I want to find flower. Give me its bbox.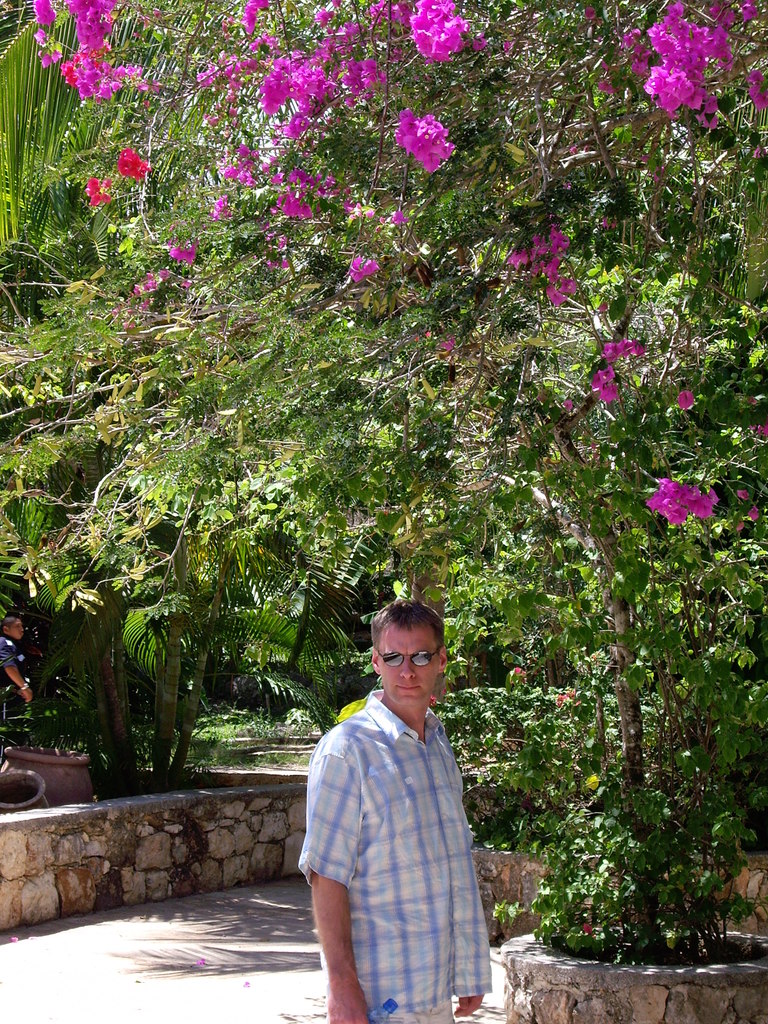
627 30 634 46.
